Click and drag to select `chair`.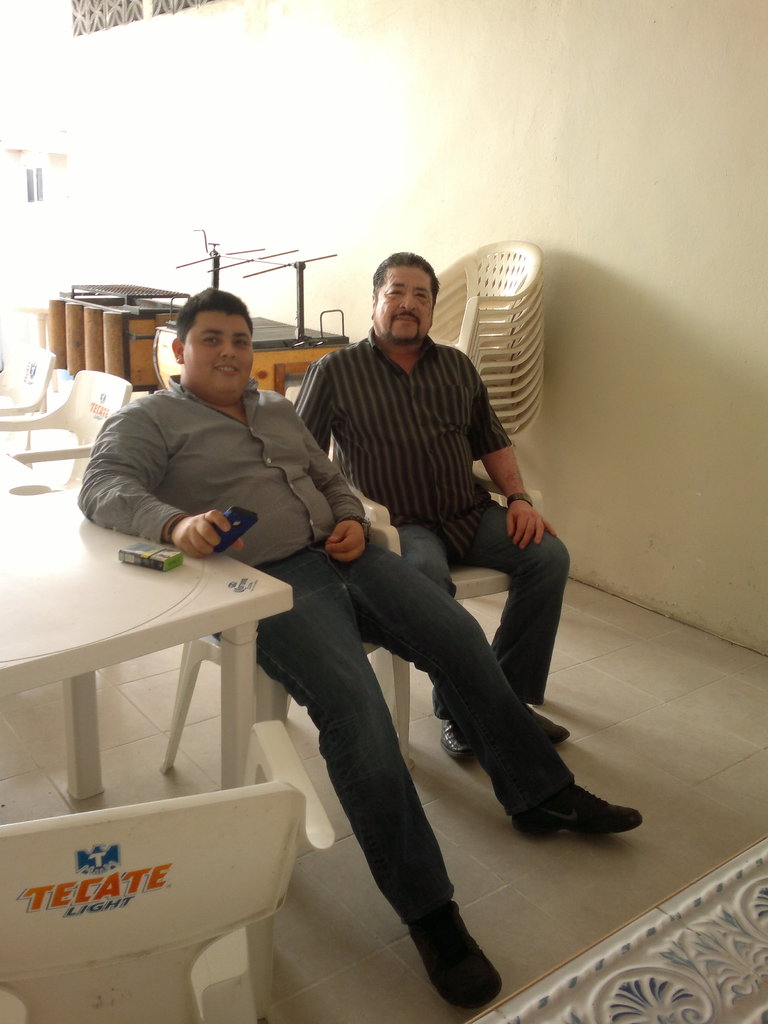
Selection: rect(0, 337, 54, 455).
